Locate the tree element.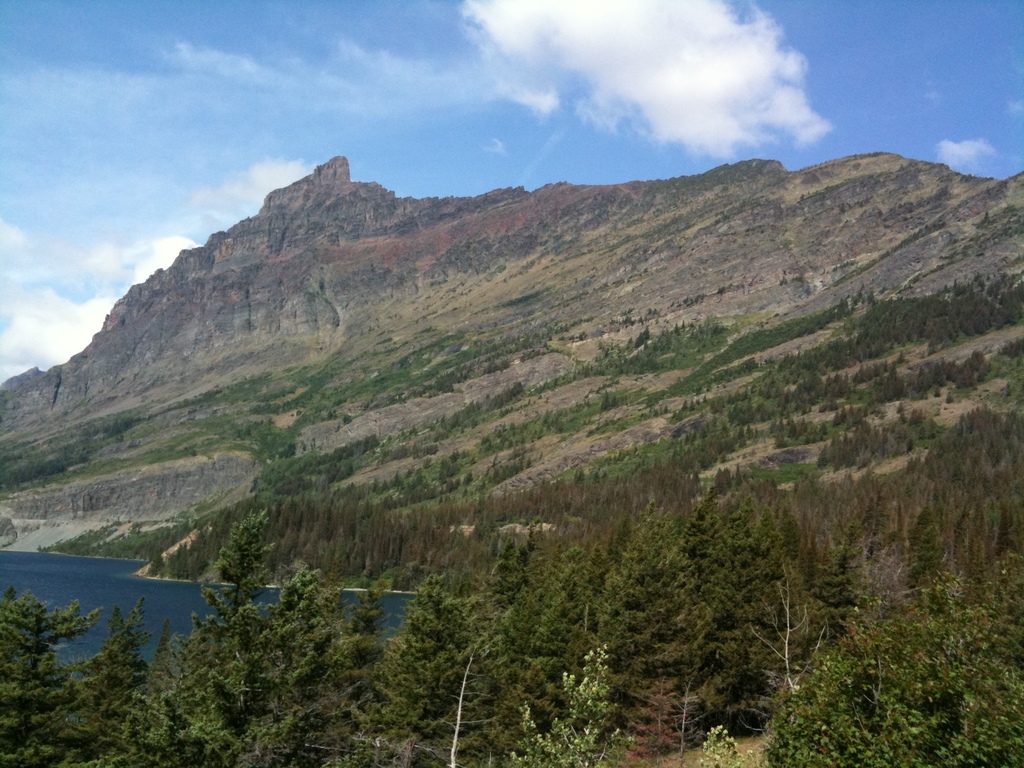
Element bbox: {"left": 532, "top": 540, "right": 630, "bottom": 726}.
